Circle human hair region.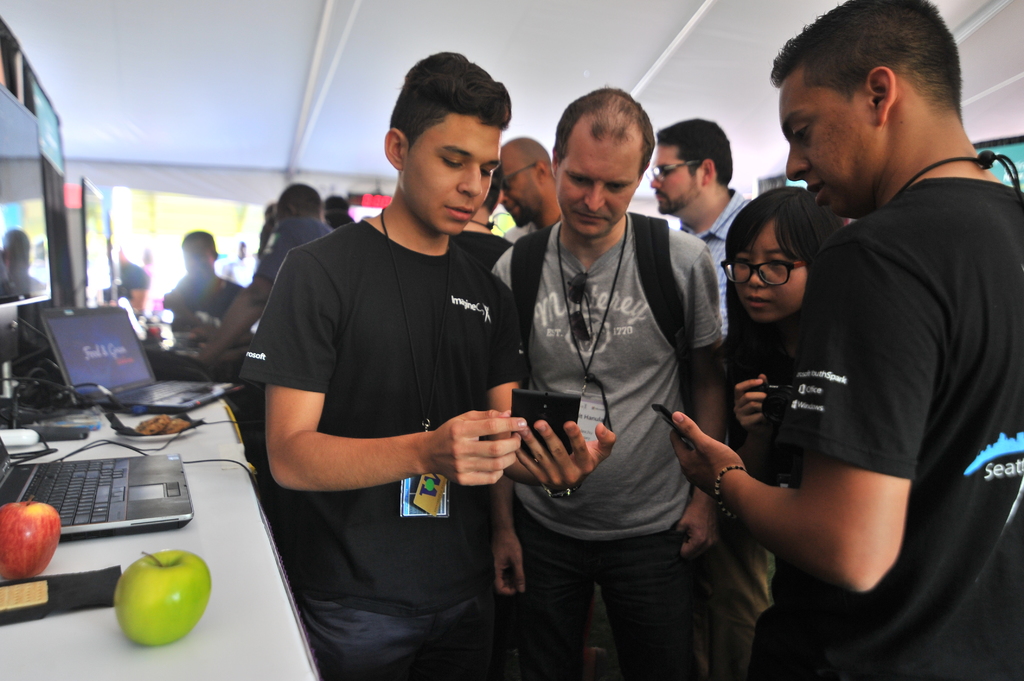
Region: bbox=[653, 115, 733, 189].
